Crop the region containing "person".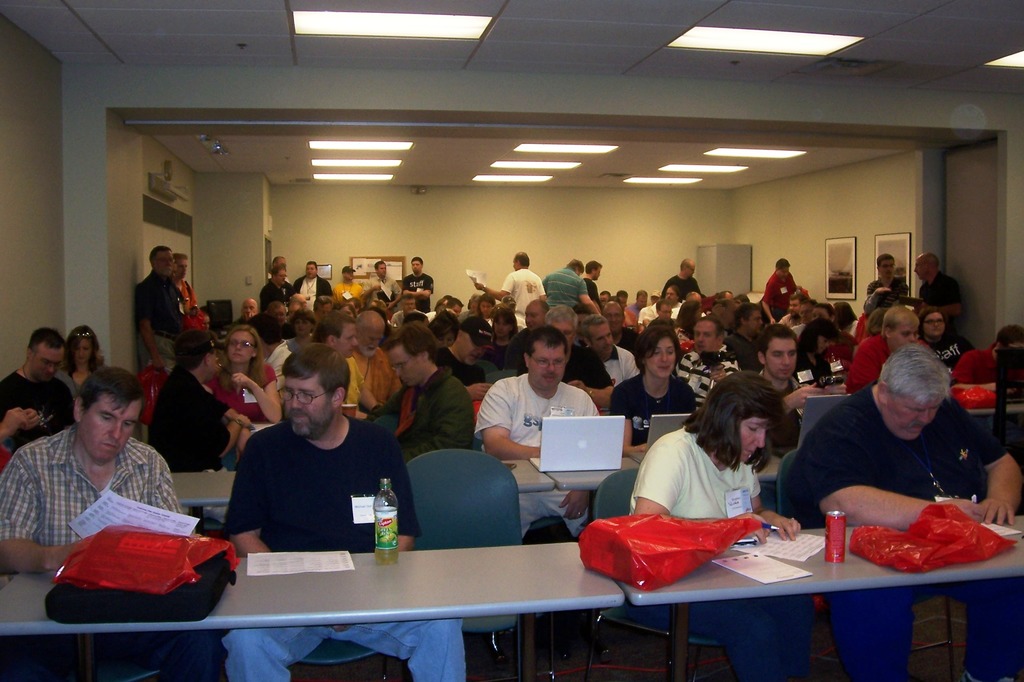
Crop region: crop(781, 340, 1023, 681).
